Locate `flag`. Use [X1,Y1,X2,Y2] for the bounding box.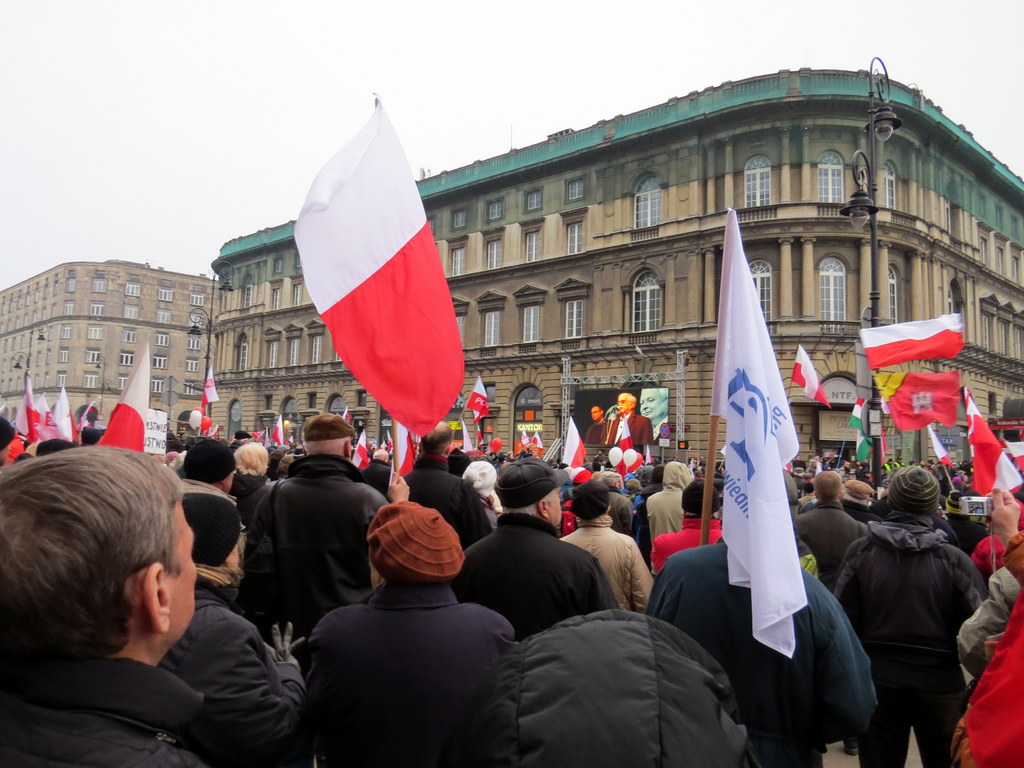
[559,421,591,466].
